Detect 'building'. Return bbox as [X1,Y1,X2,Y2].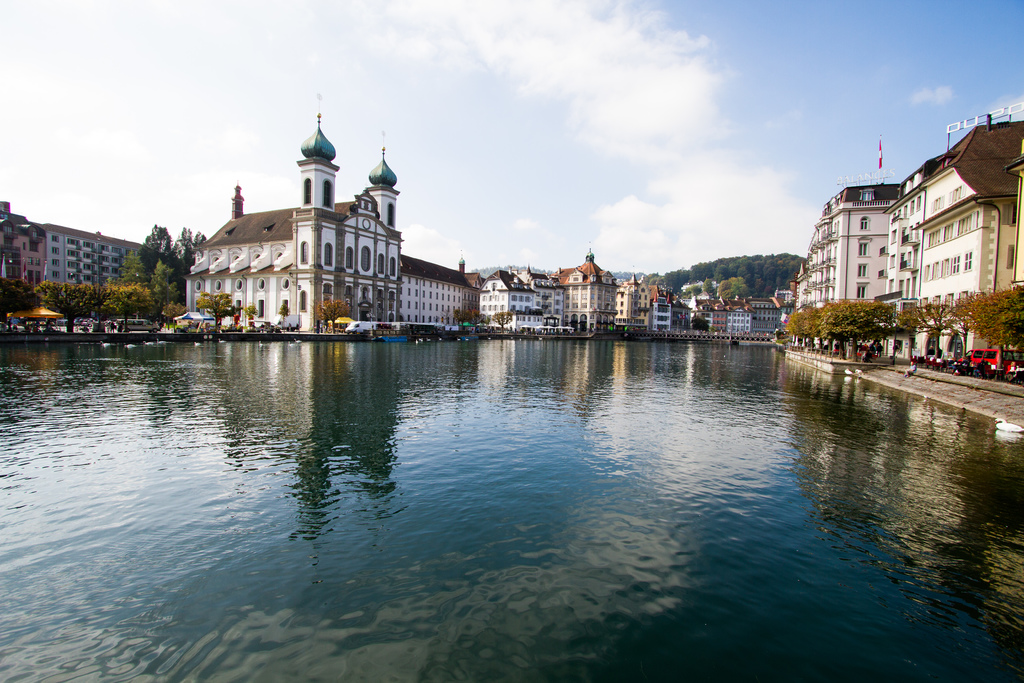
[796,112,1023,356].
